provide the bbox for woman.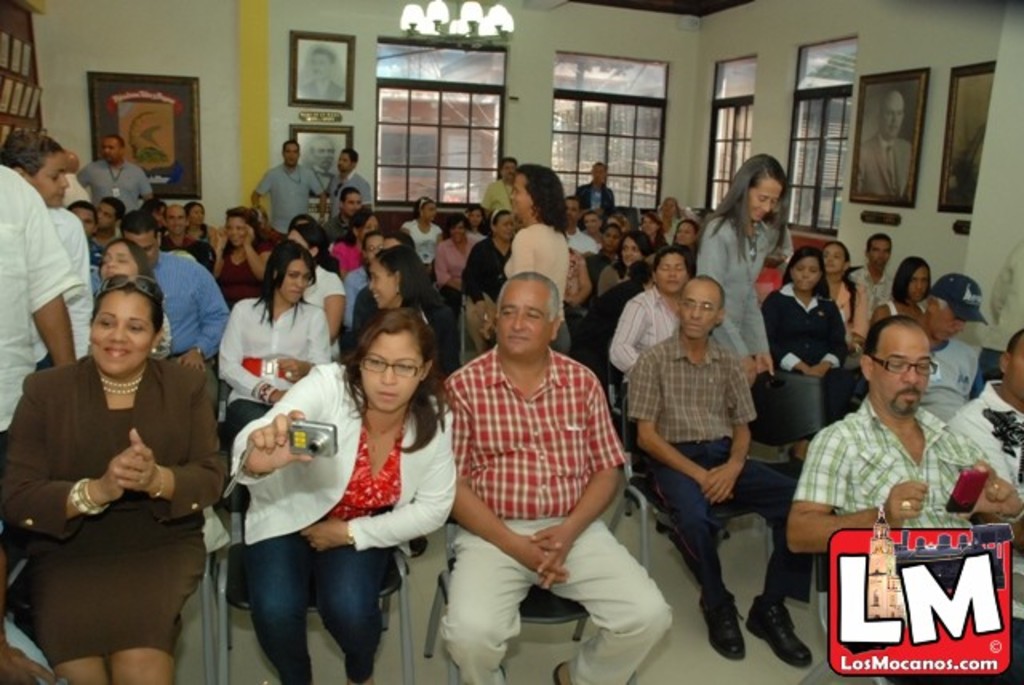
x1=96 y1=235 x2=150 y2=278.
